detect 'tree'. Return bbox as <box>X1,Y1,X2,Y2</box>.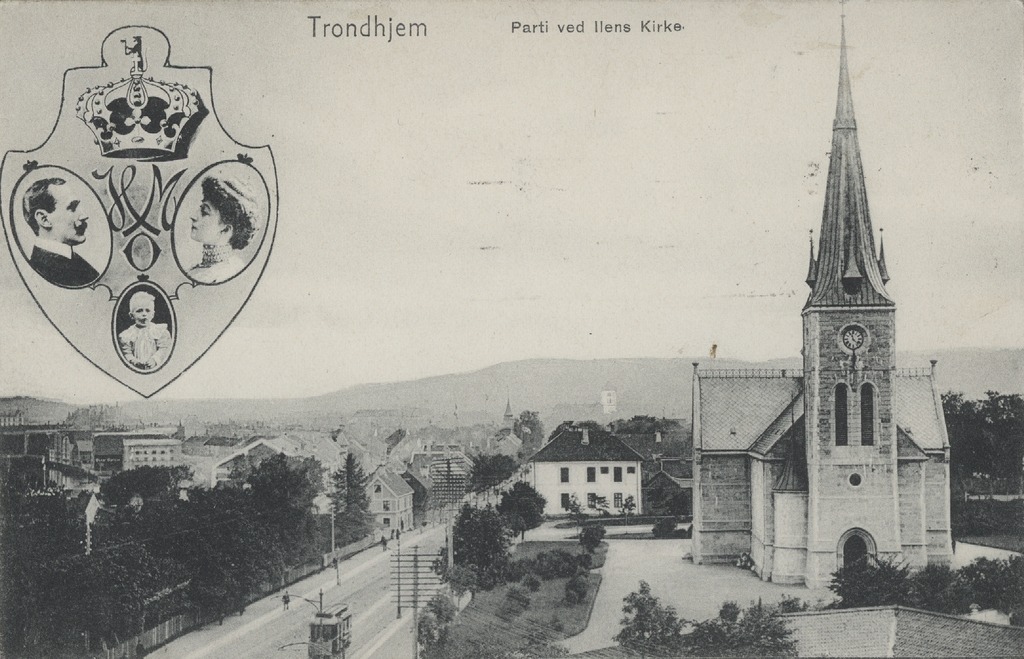
<box>681,597,744,658</box>.
